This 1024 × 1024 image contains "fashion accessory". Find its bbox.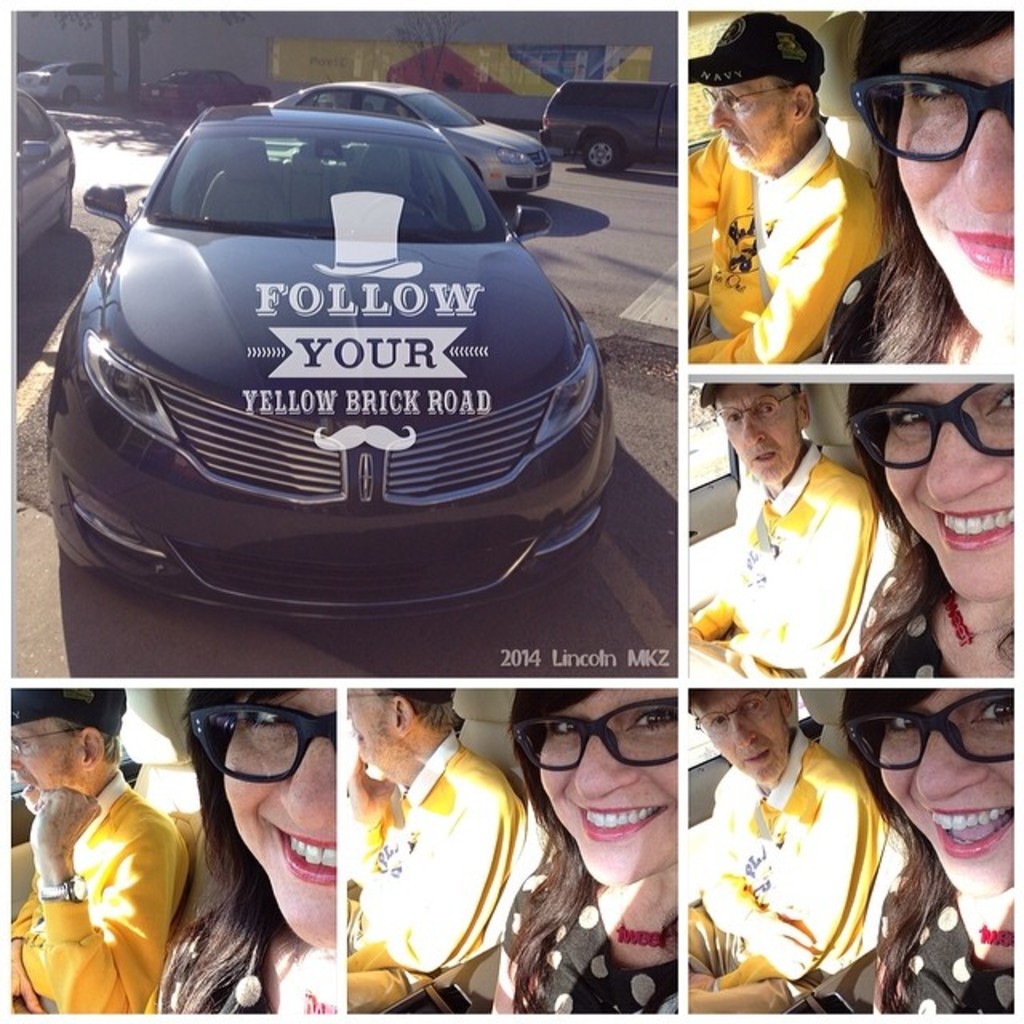
l=842, t=686, r=1014, b=773.
